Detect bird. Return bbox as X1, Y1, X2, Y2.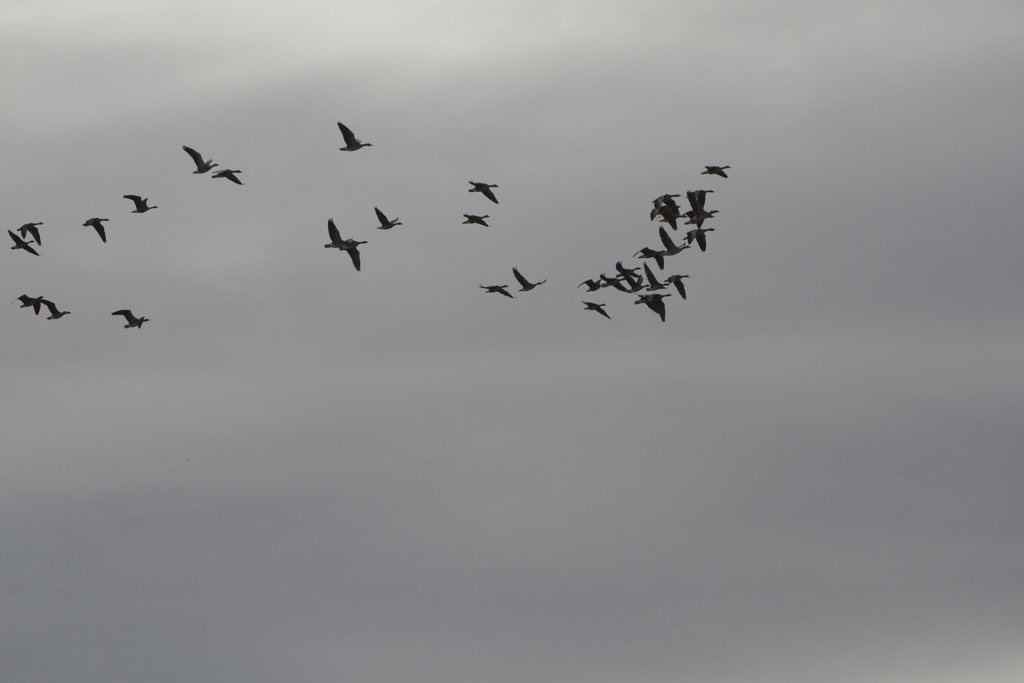
120, 189, 156, 217.
